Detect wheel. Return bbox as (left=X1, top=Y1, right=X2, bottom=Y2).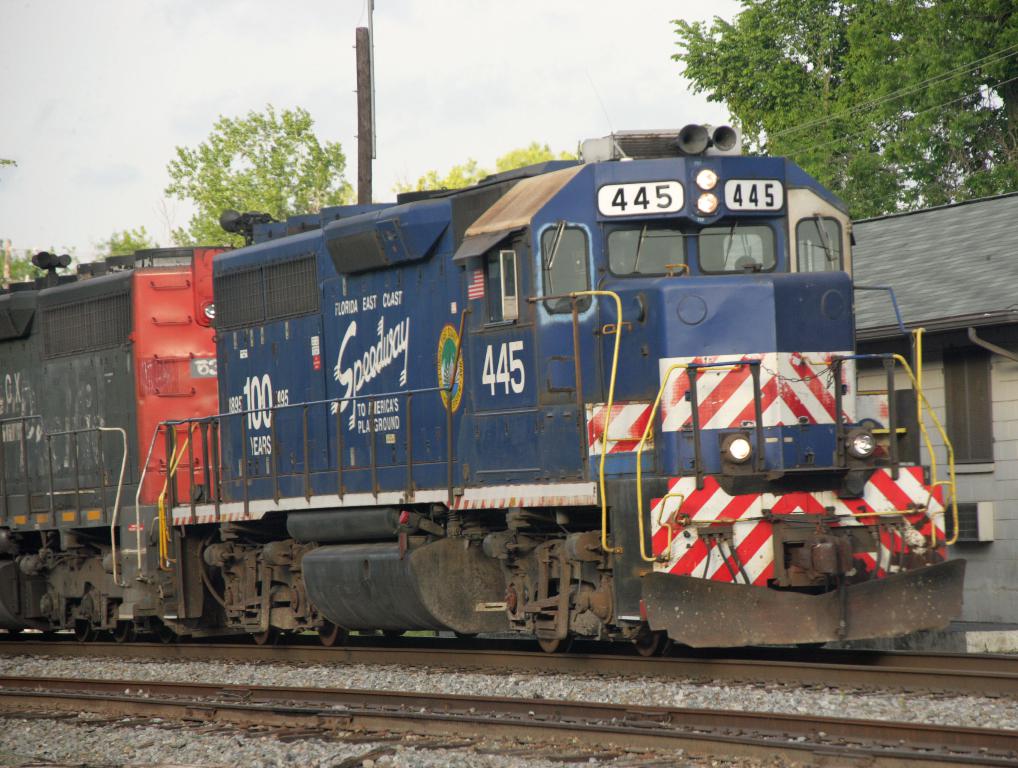
(left=635, top=624, right=672, bottom=660).
